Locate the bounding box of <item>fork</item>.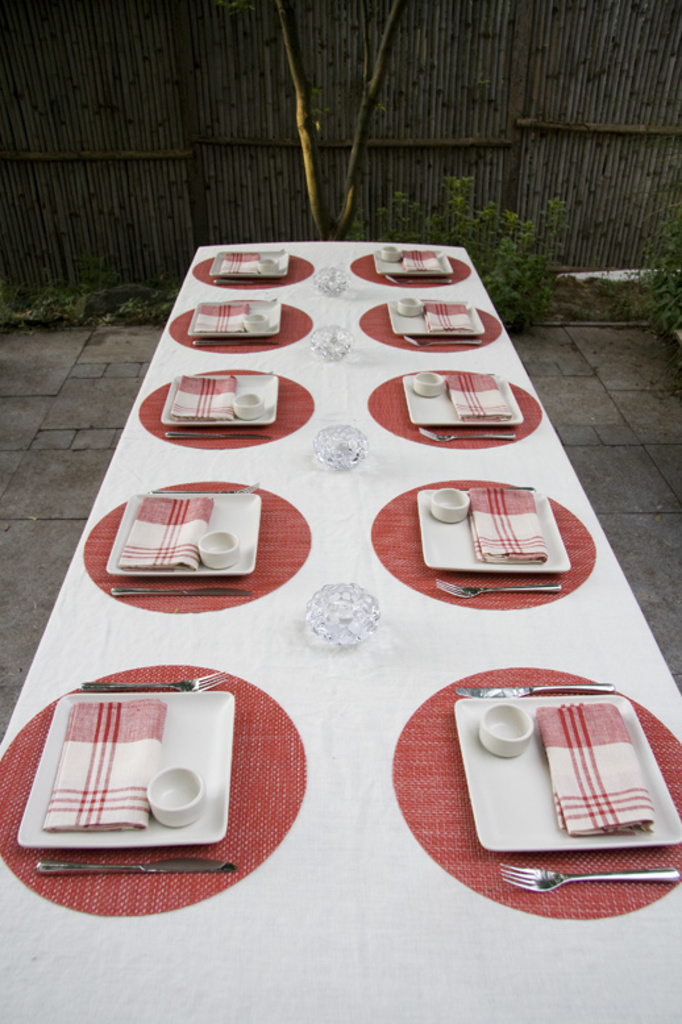
Bounding box: [433,575,565,600].
